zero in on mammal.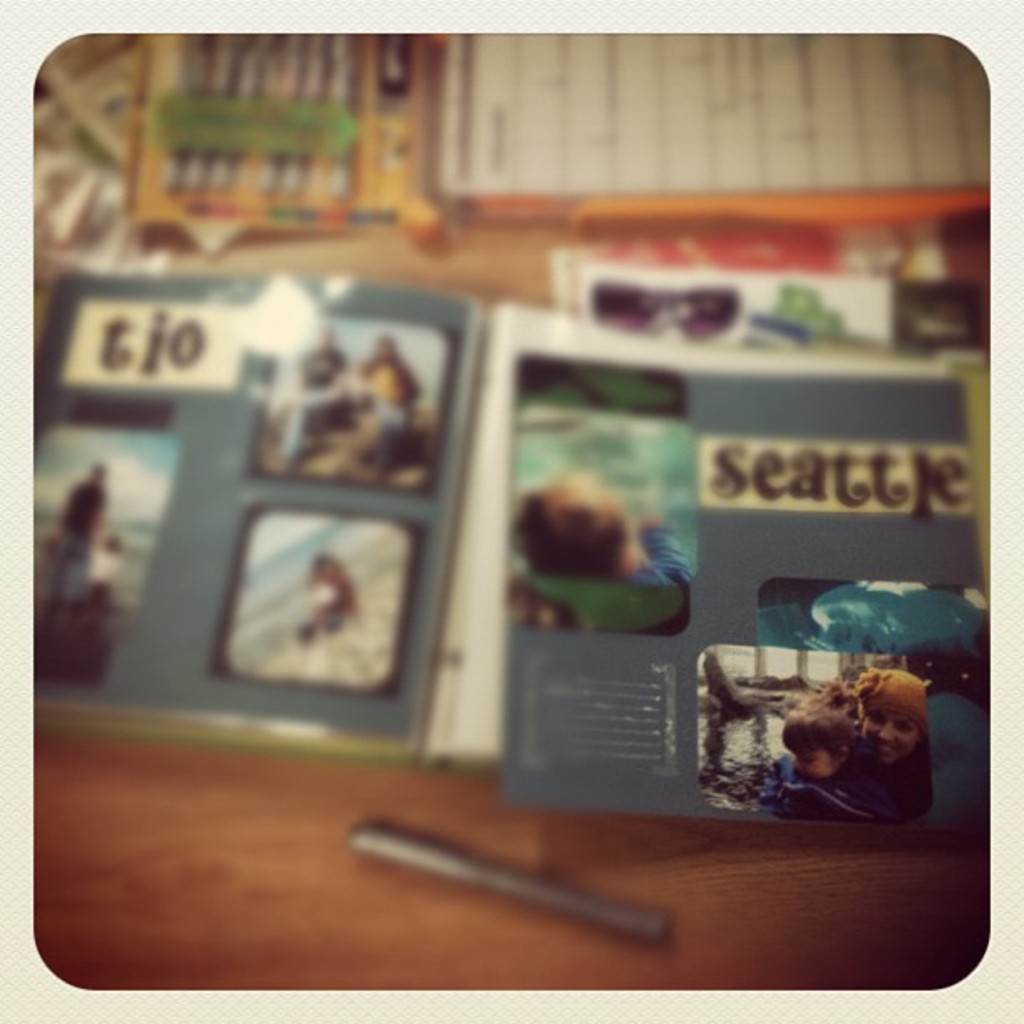
Zeroed in: crop(519, 462, 656, 629).
